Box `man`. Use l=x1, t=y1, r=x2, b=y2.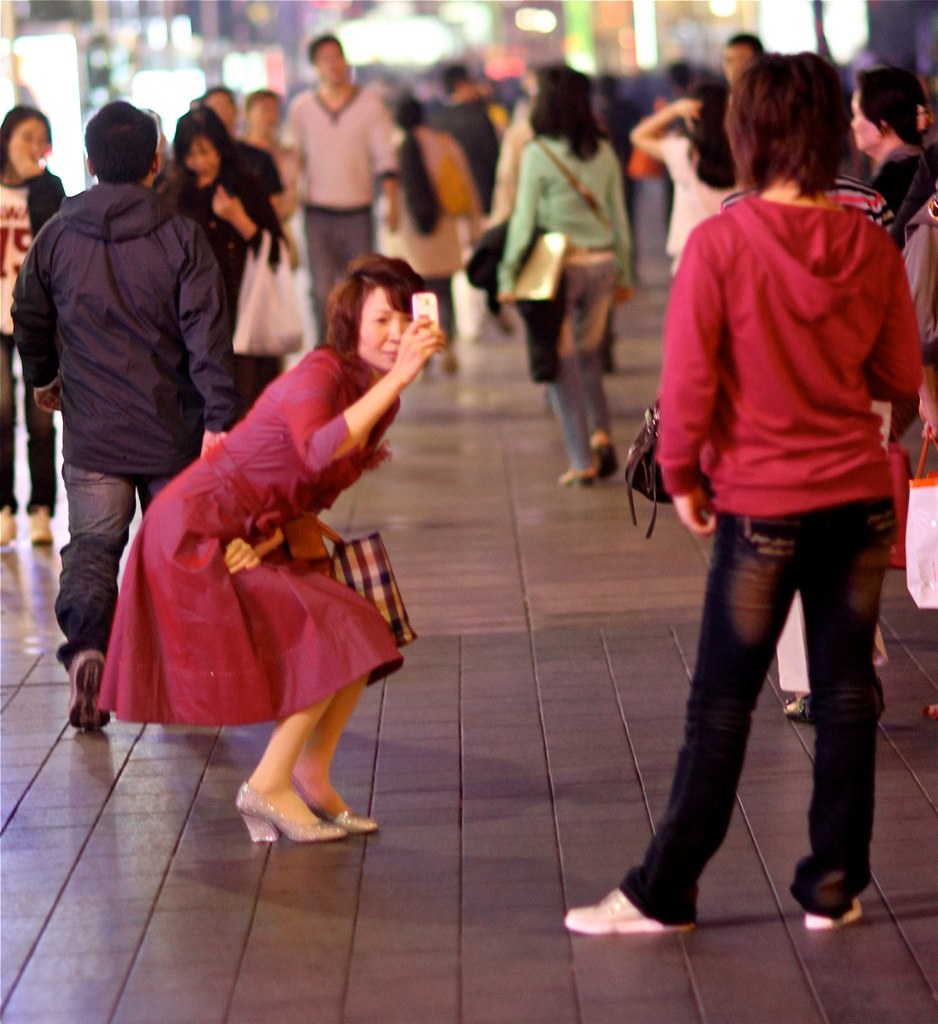
l=7, t=100, r=279, b=769.
